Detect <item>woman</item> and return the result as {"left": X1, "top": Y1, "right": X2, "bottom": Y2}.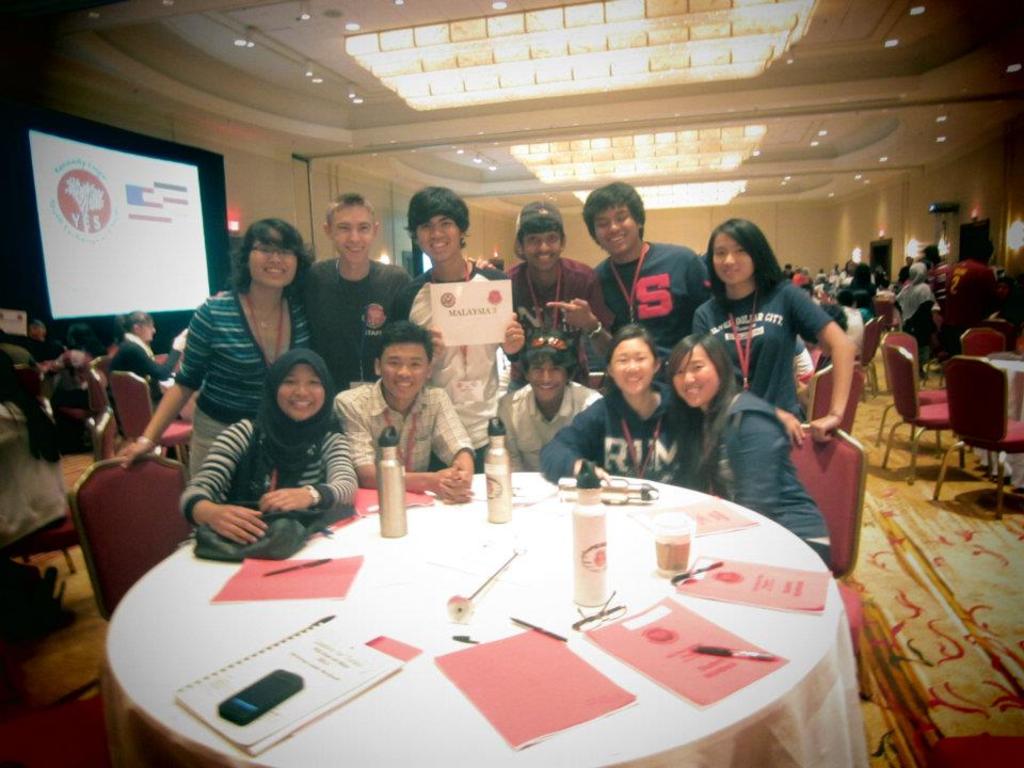
{"left": 659, "top": 330, "right": 833, "bottom": 567}.
